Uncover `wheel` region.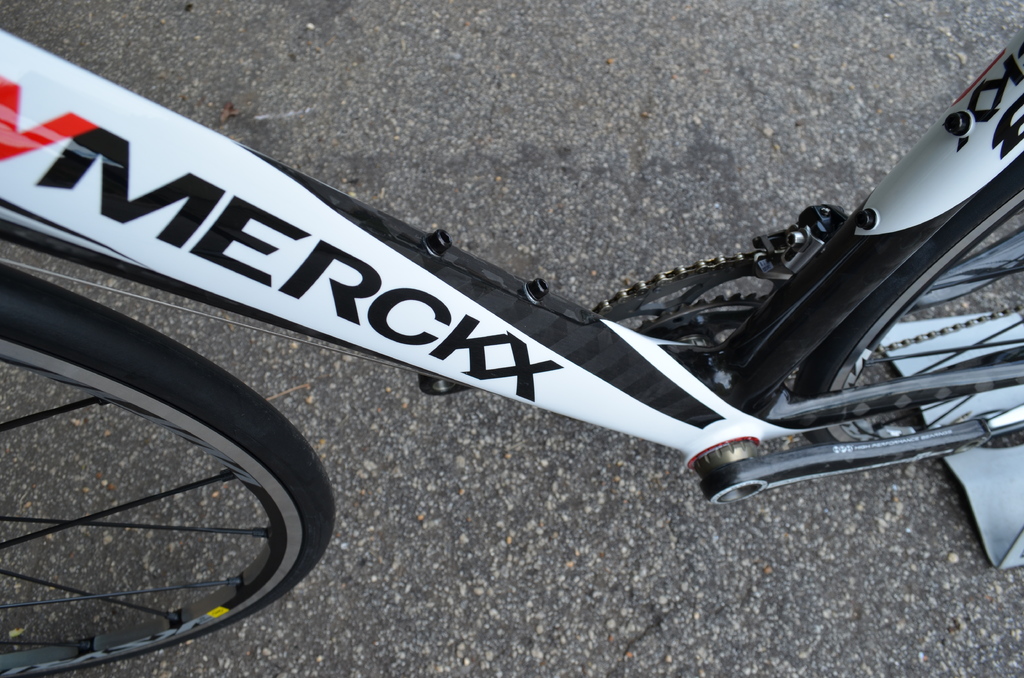
Uncovered: <region>0, 260, 334, 677</region>.
